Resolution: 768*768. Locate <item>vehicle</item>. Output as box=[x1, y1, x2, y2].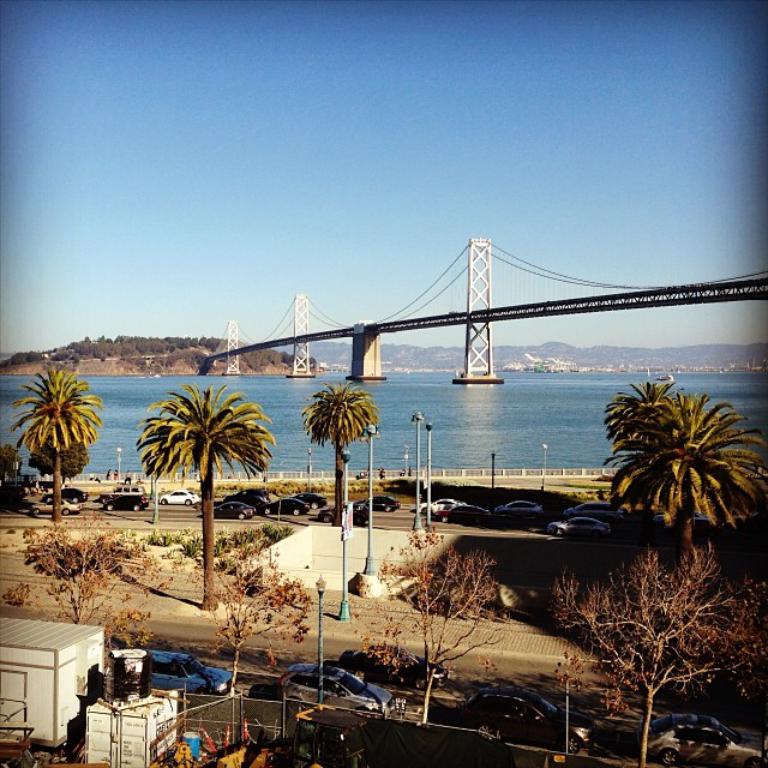
box=[494, 494, 545, 521].
